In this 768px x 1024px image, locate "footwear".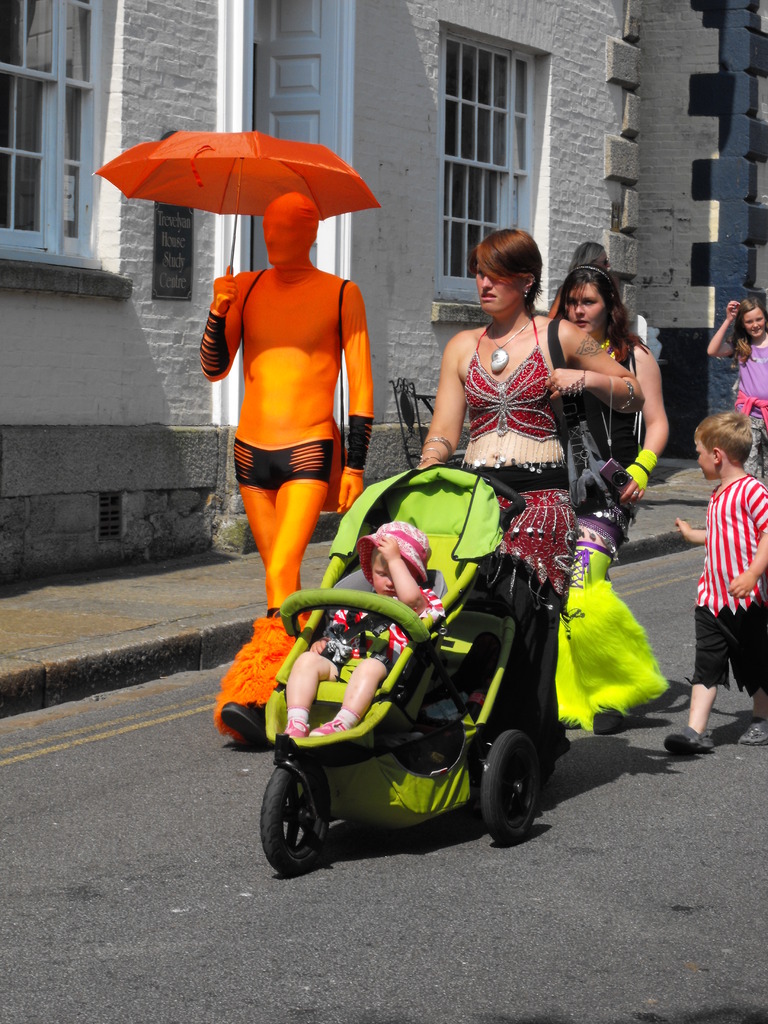
Bounding box: <bbox>662, 728, 713, 753</bbox>.
